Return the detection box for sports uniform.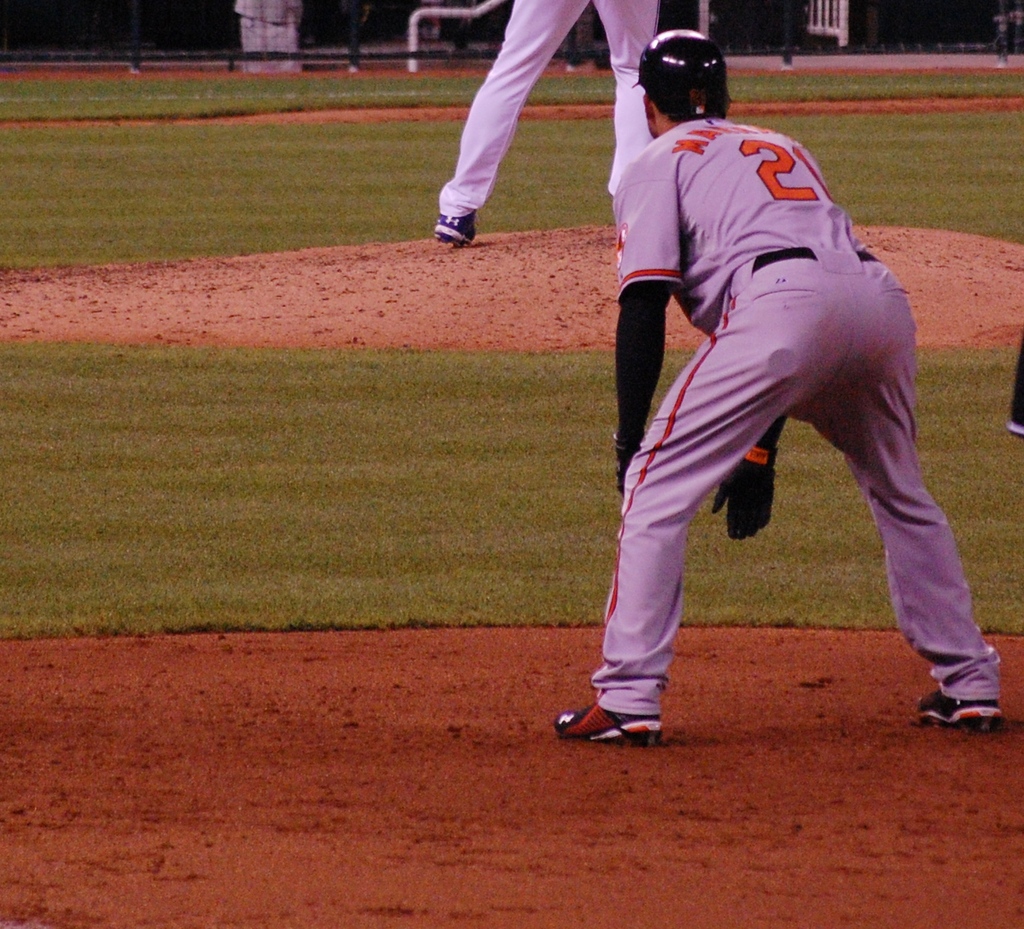
423, 0, 658, 247.
